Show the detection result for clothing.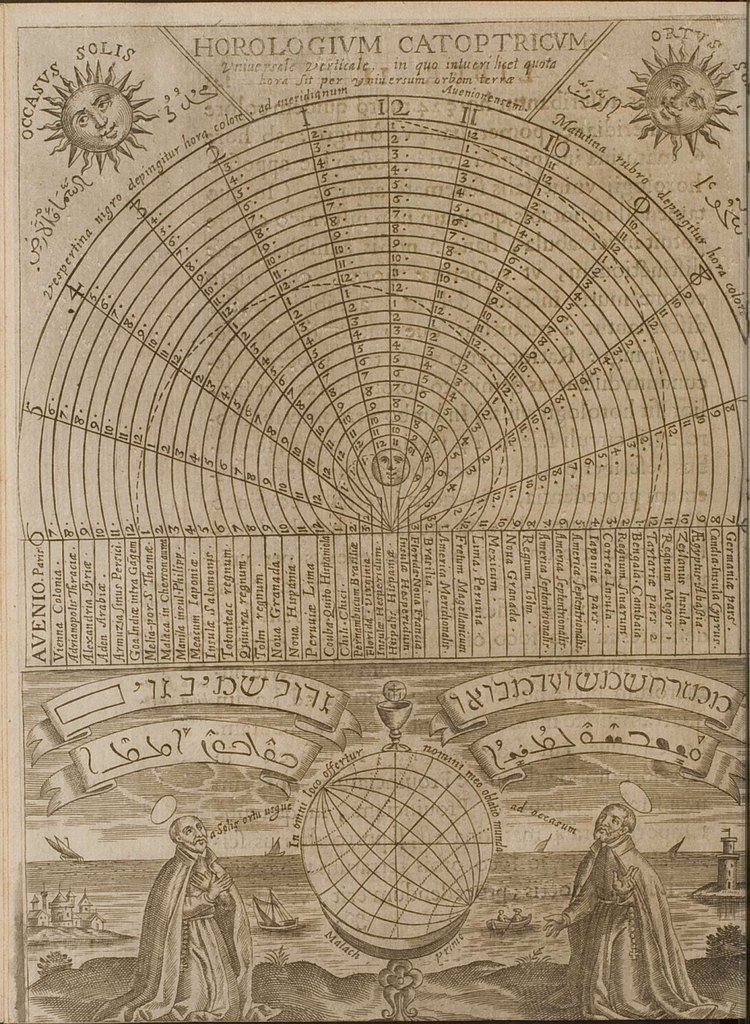
93/848/284/1021.
